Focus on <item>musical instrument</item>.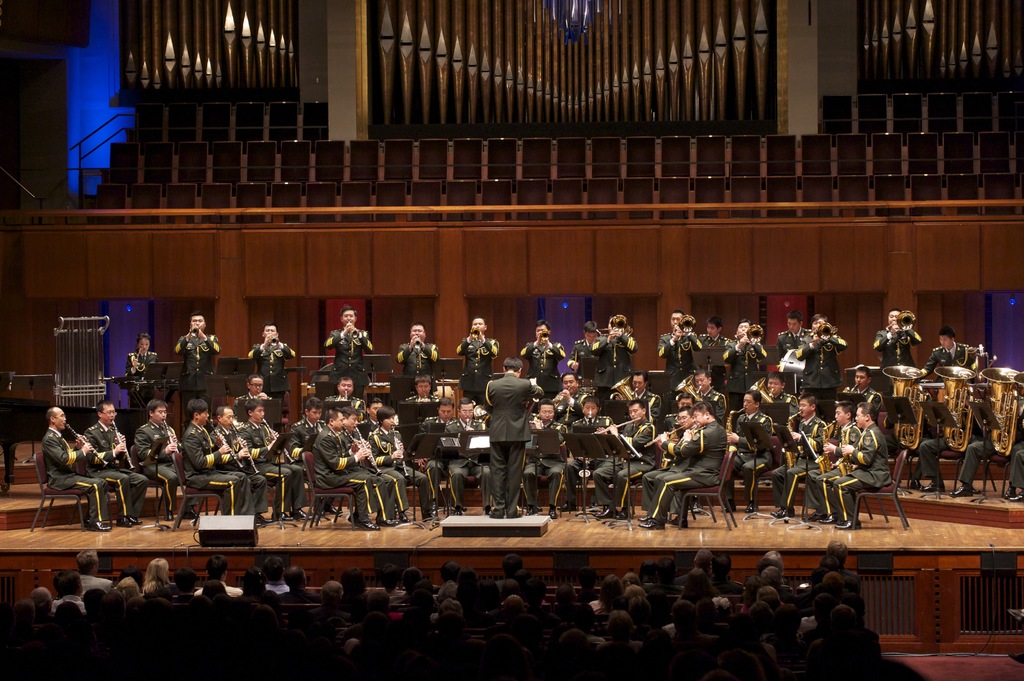
Focused at (x1=191, y1=321, x2=197, y2=335).
